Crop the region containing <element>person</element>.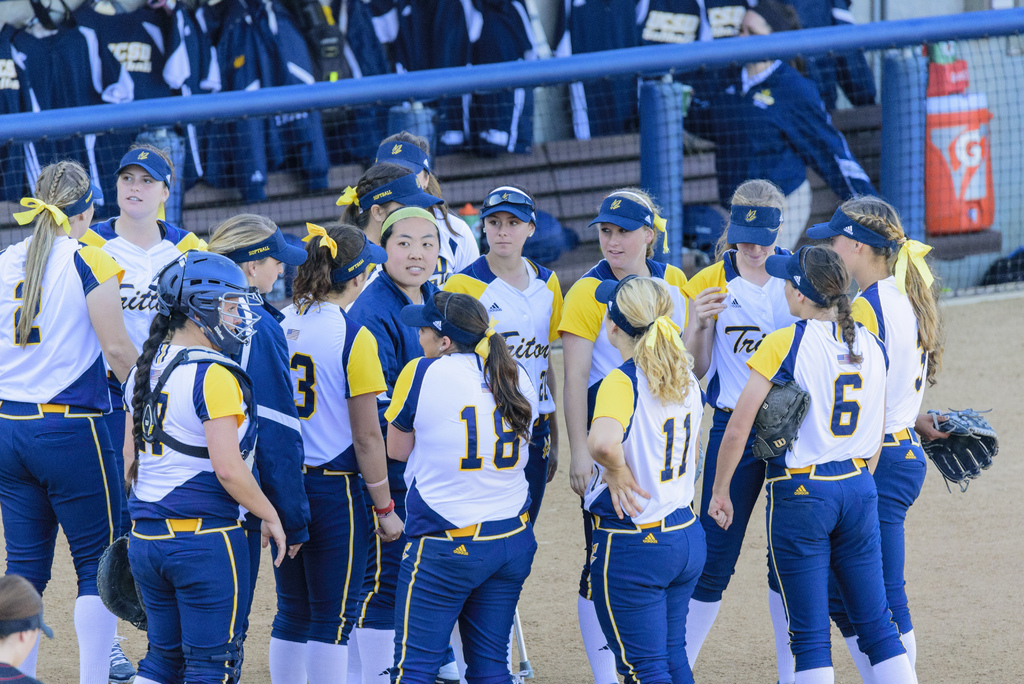
Crop region: locate(119, 245, 297, 683).
